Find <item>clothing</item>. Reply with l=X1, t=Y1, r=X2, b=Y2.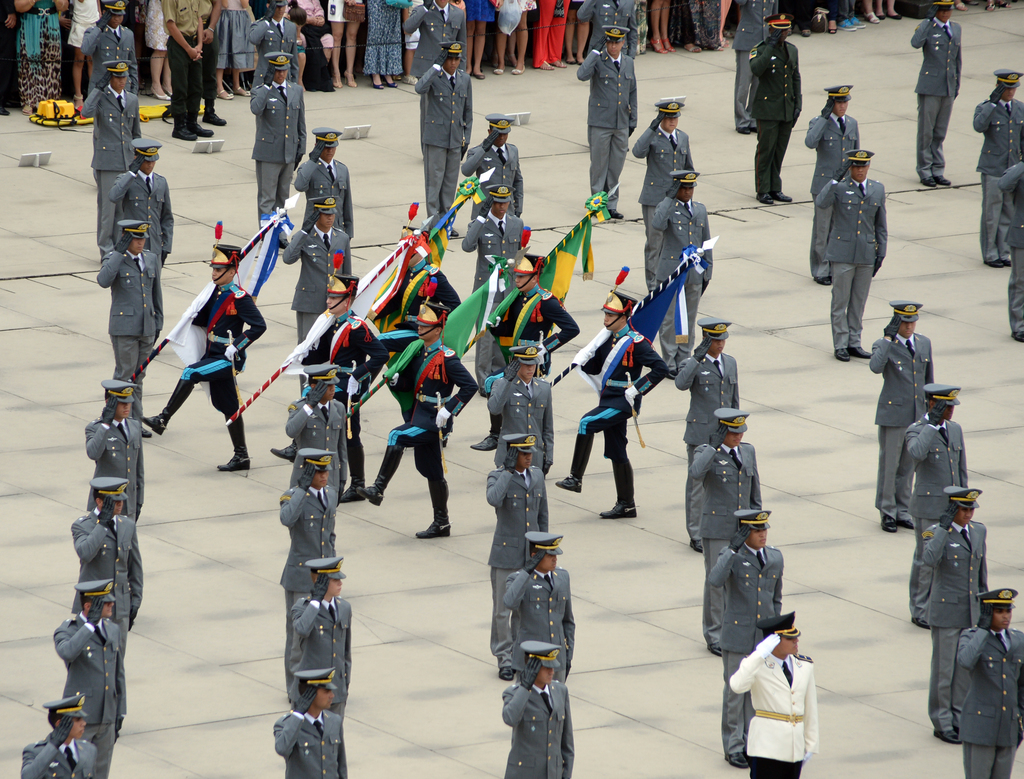
l=462, t=141, r=537, b=236.
